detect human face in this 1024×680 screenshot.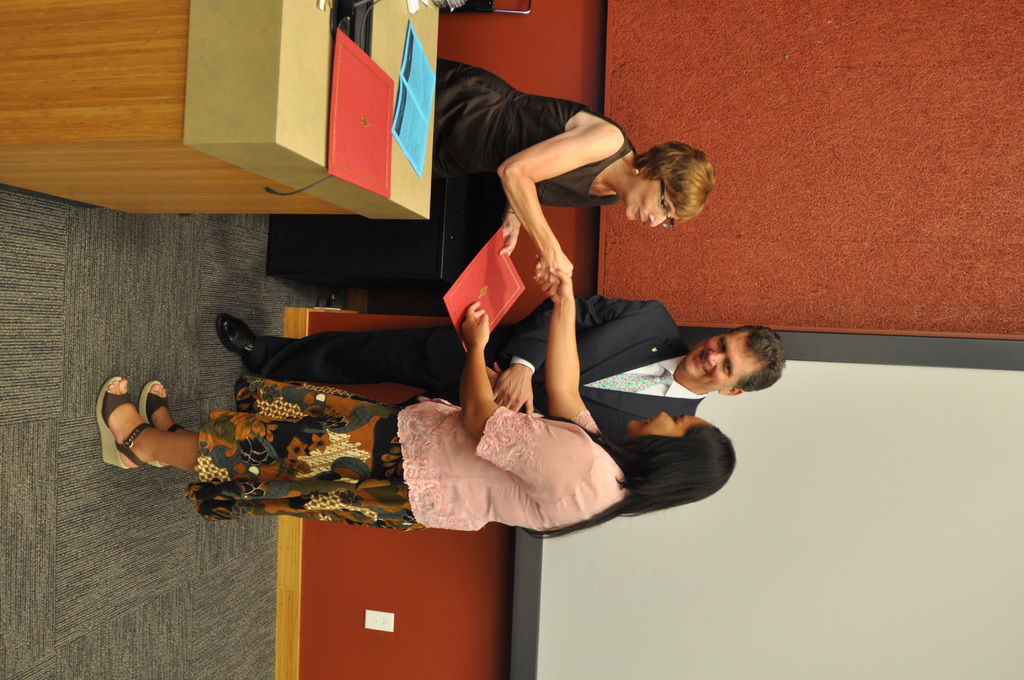
Detection: {"left": 629, "top": 411, "right": 705, "bottom": 437}.
